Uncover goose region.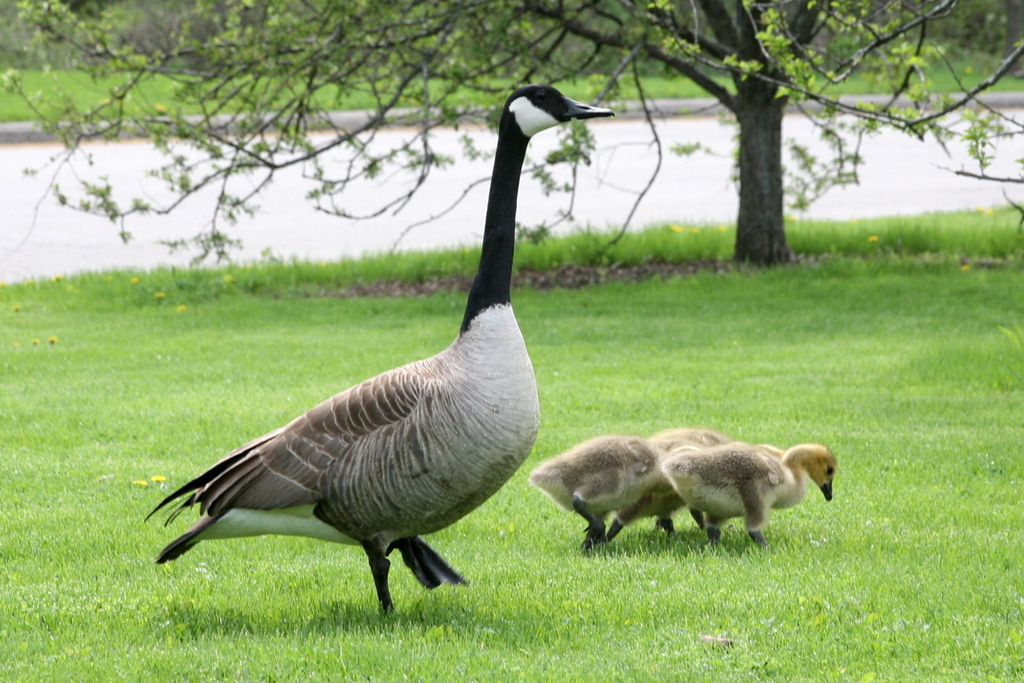
Uncovered: (x1=531, y1=435, x2=698, y2=549).
